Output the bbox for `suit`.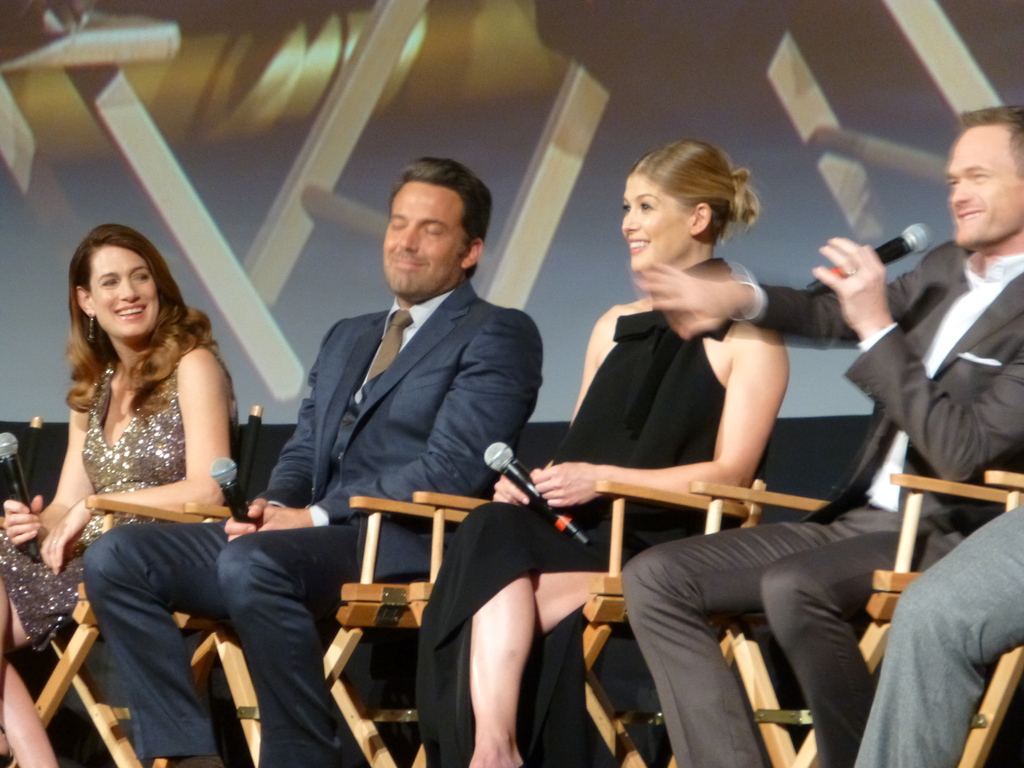
Rect(621, 237, 1023, 767).
